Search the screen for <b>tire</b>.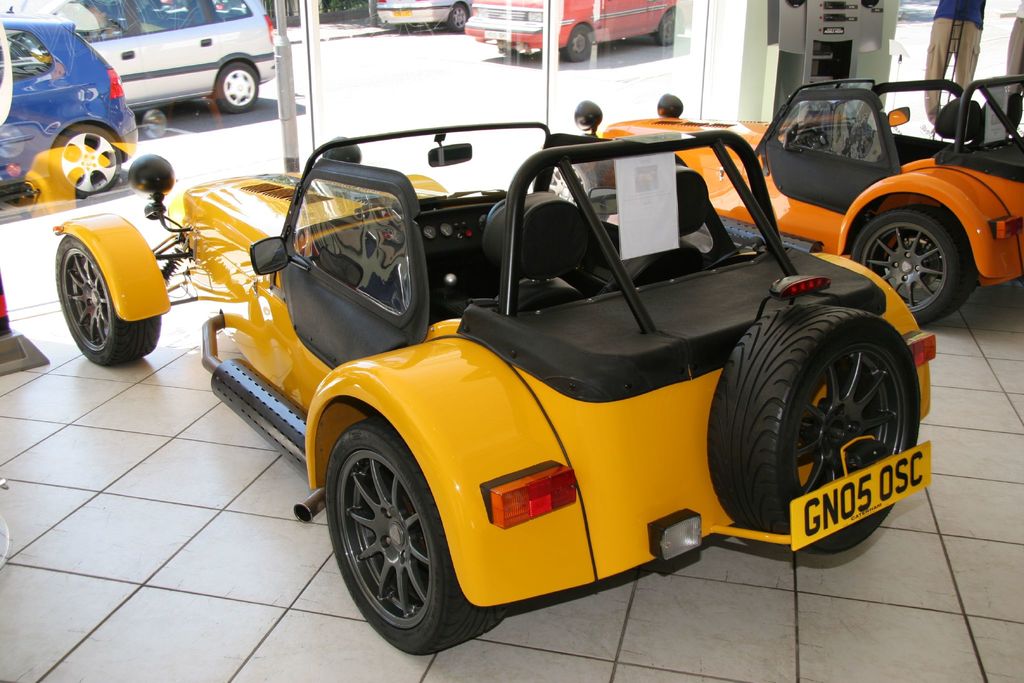
Found at x1=449 y1=0 x2=473 y2=33.
